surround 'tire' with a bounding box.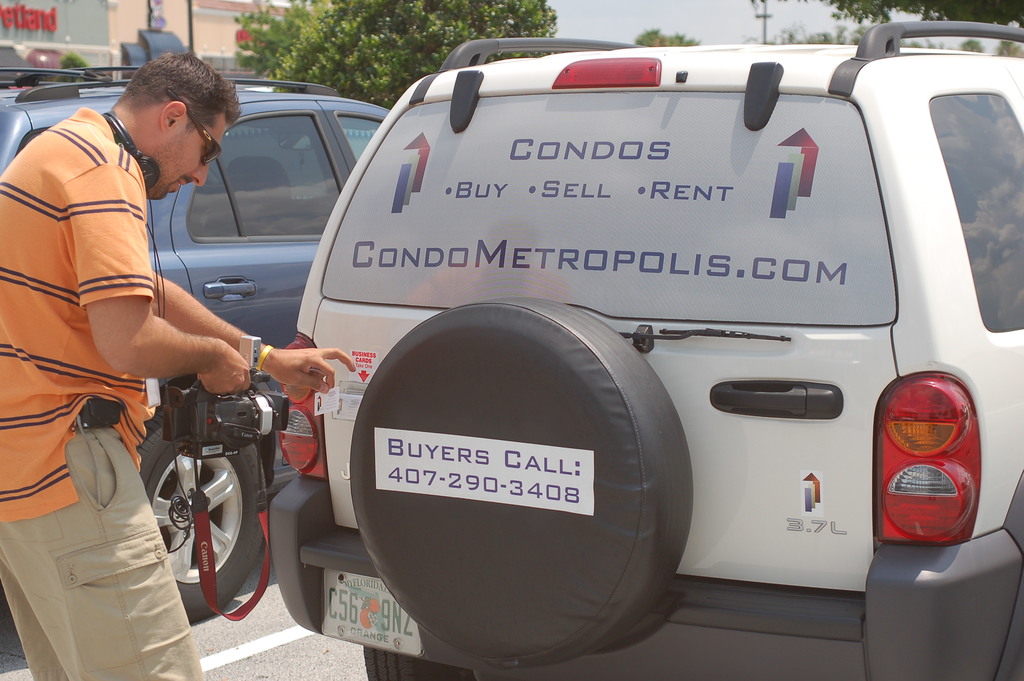
(362, 643, 476, 680).
